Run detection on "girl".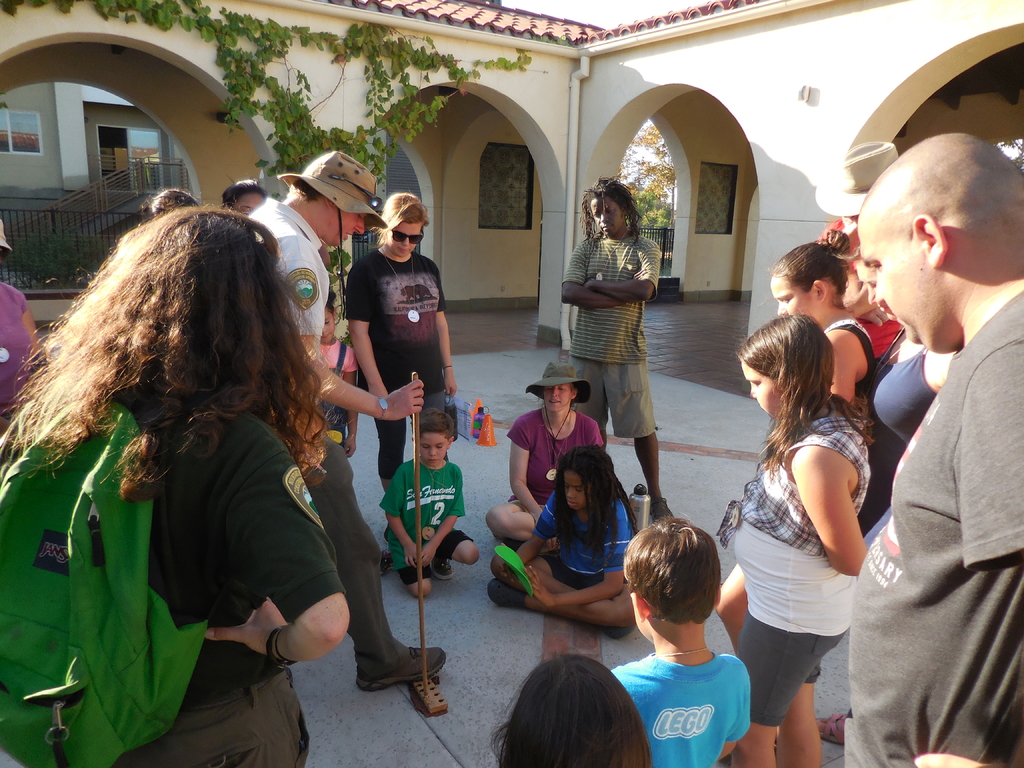
Result: BBox(490, 653, 652, 767).
